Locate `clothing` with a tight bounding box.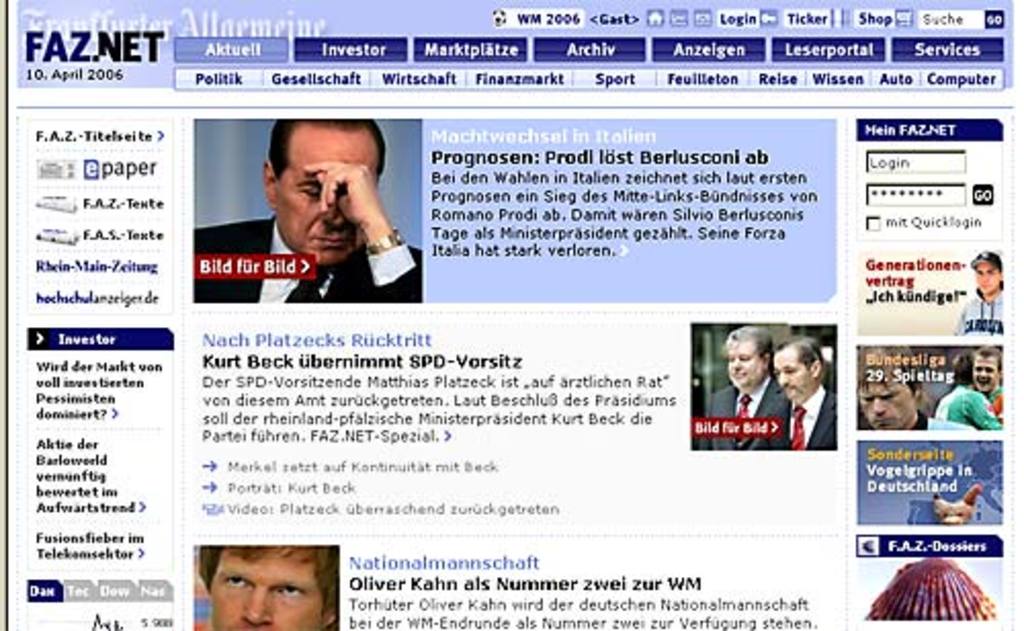
l=193, t=211, r=428, b=307.
